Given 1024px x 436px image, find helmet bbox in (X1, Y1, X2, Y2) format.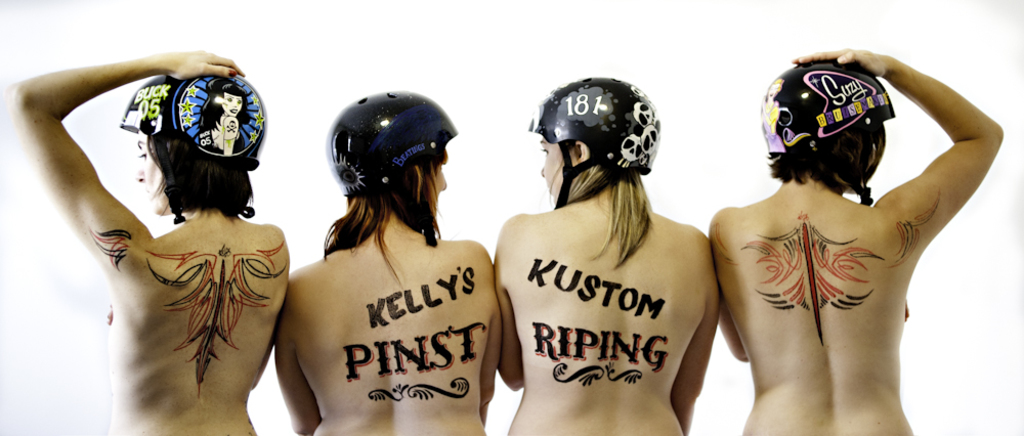
(753, 49, 899, 202).
